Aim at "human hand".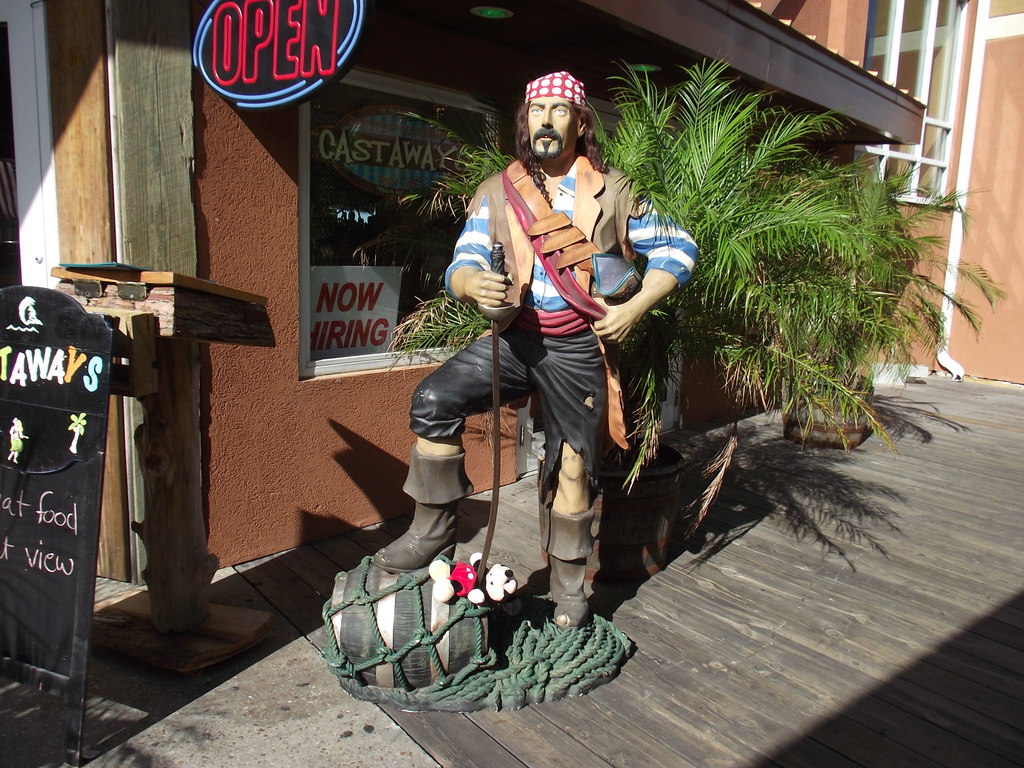
Aimed at locate(465, 268, 514, 304).
